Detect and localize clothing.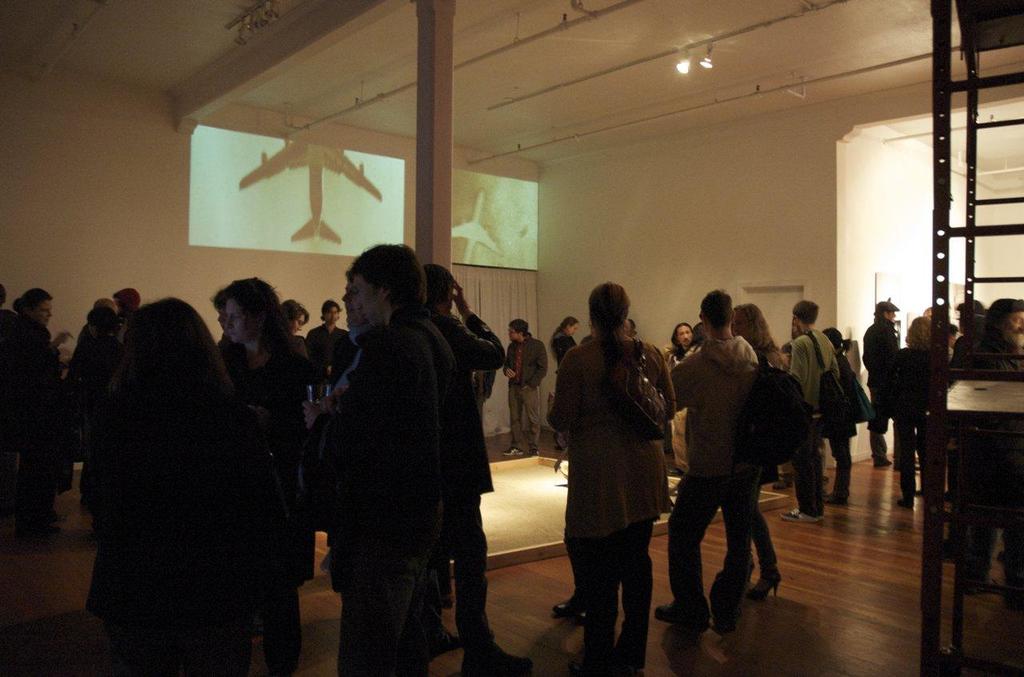
Localized at bbox(864, 322, 900, 467).
